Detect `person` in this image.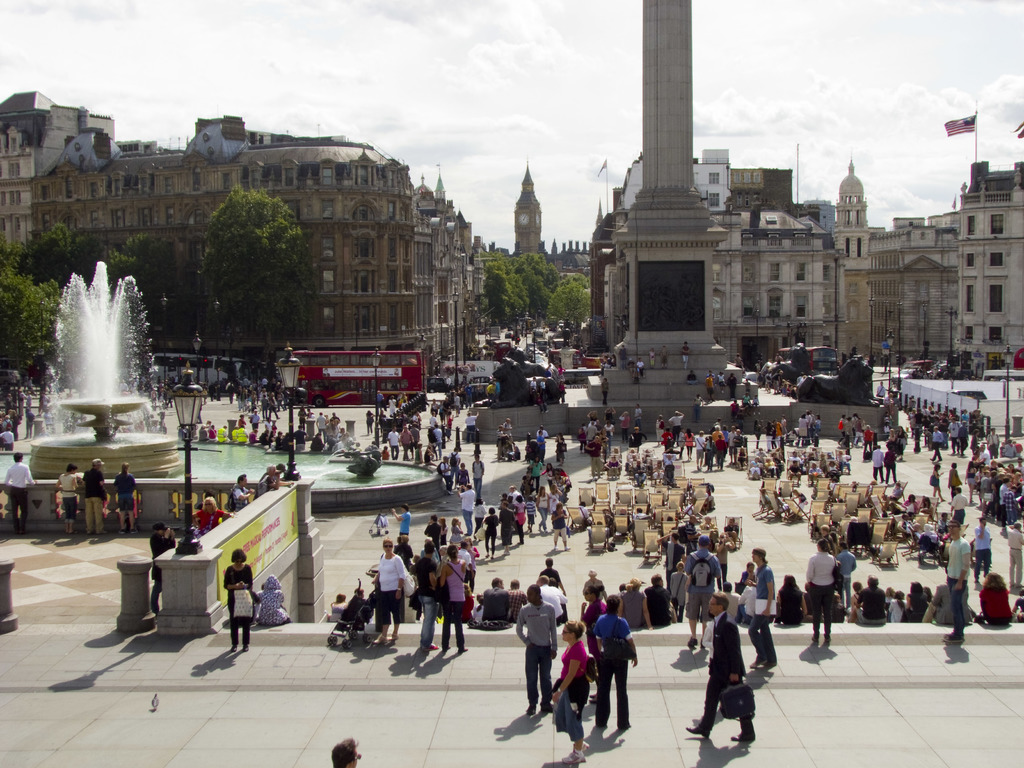
Detection: box(188, 495, 233, 531).
